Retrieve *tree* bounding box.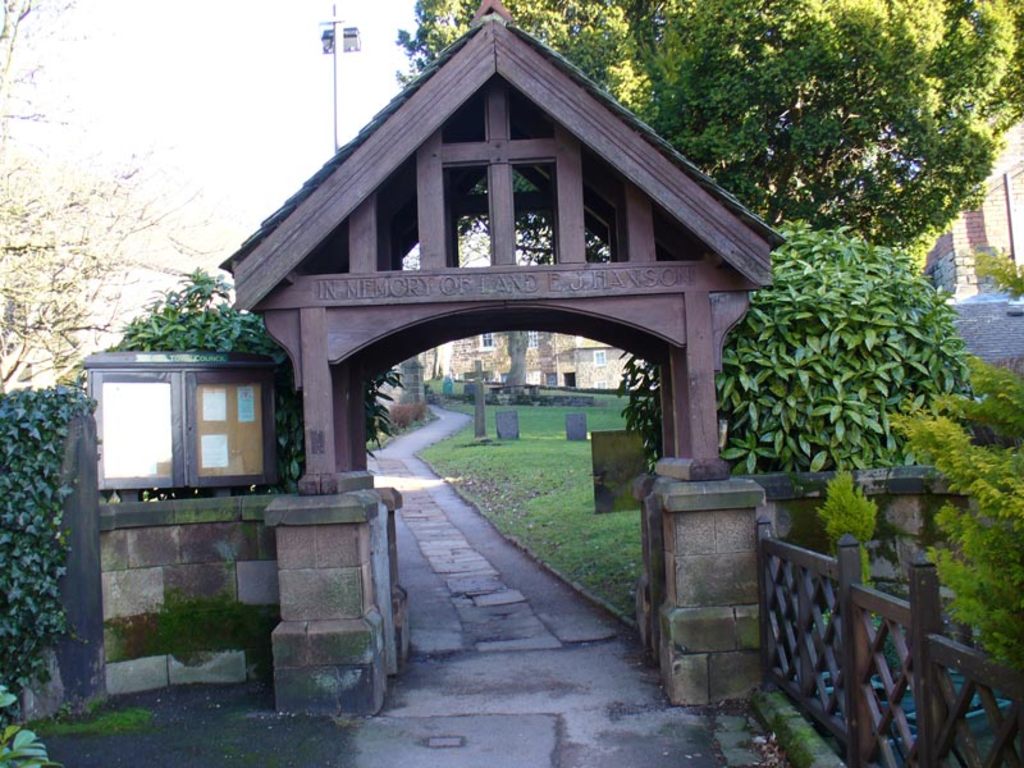
Bounding box: 605 214 972 477.
